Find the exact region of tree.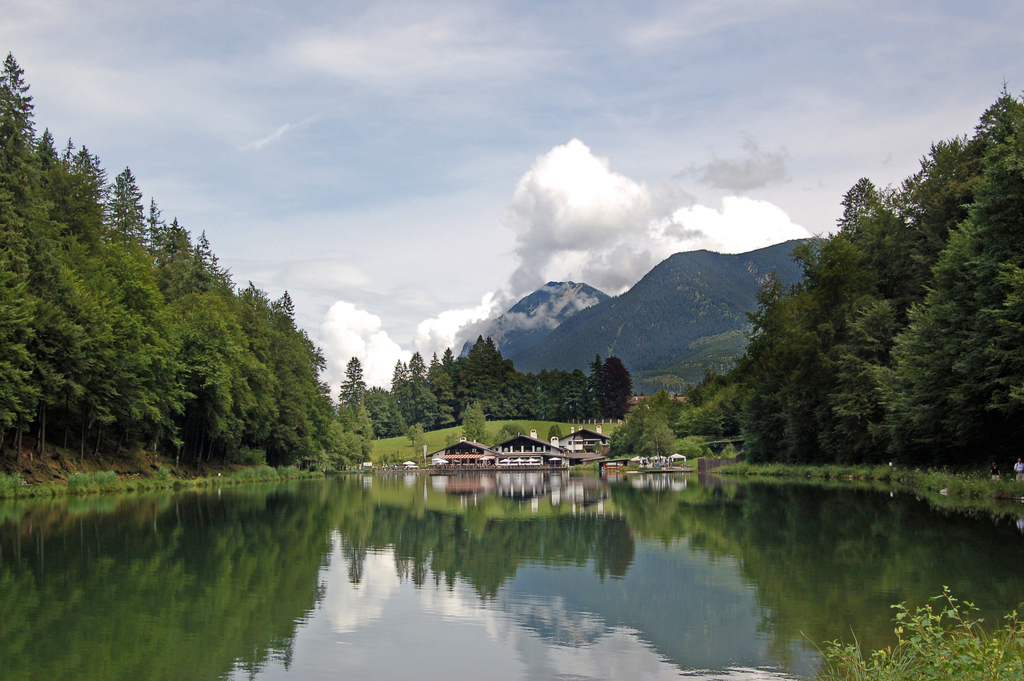
Exact region: pyautogui.locateOnScreen(319, 354, 379, 451).
